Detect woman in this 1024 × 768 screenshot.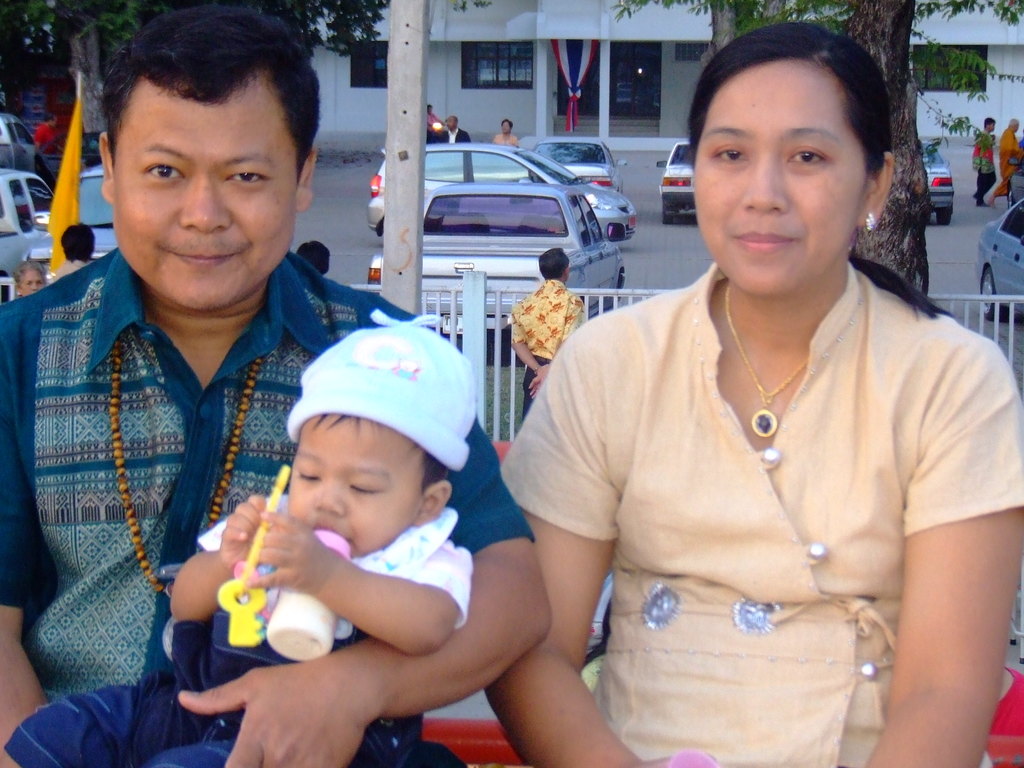
Detection: (13,262,47,300).
